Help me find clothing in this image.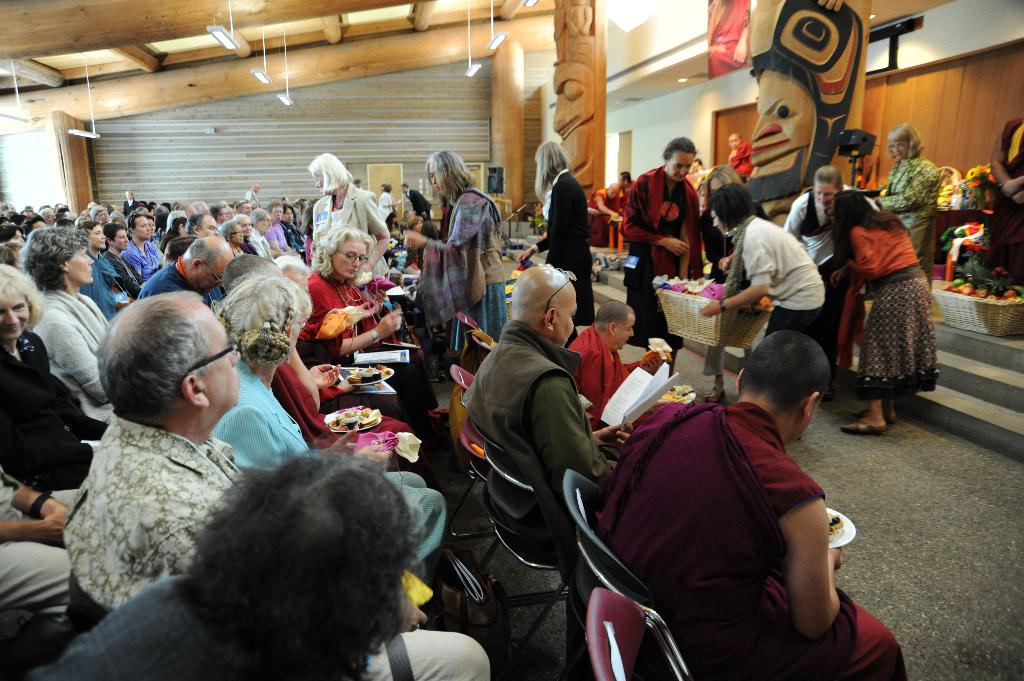
Found it: {"left": 531, "top": 170, "right": 596, "bottom": 323}.
